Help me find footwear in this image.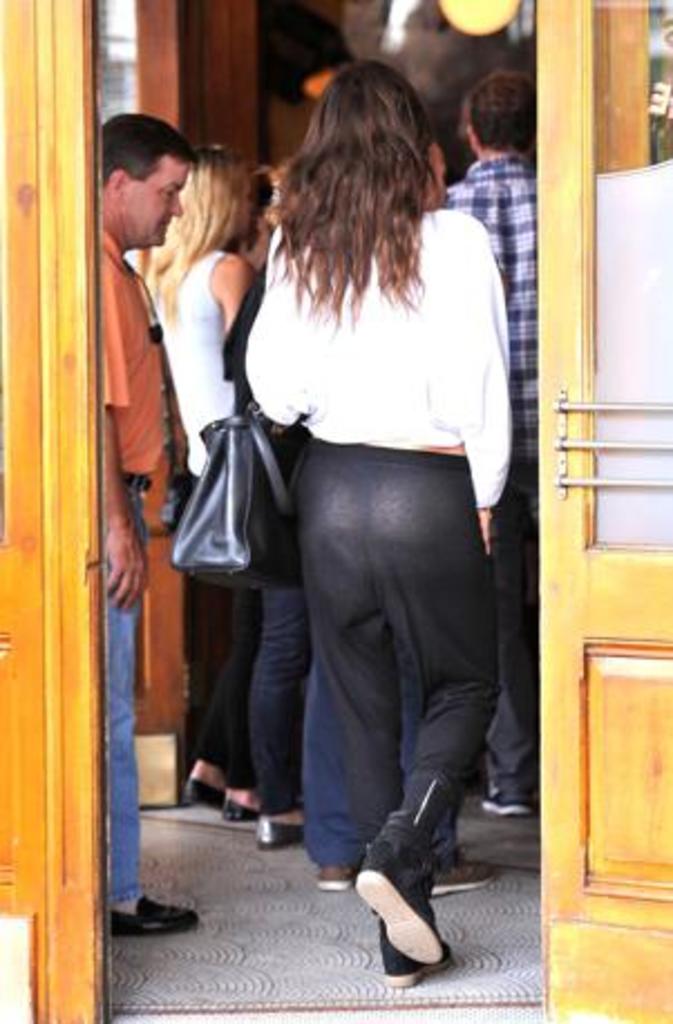
Found it: 110:894:203:939.
